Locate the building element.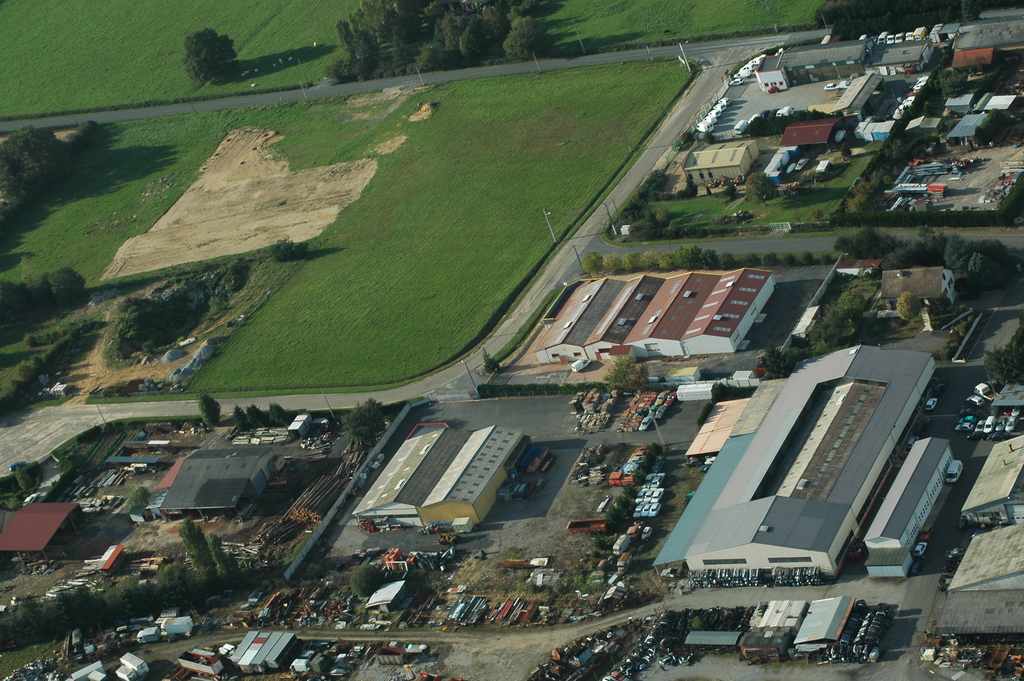
Element bbox: x1=829, y1=66, x2=881, y2=116.
